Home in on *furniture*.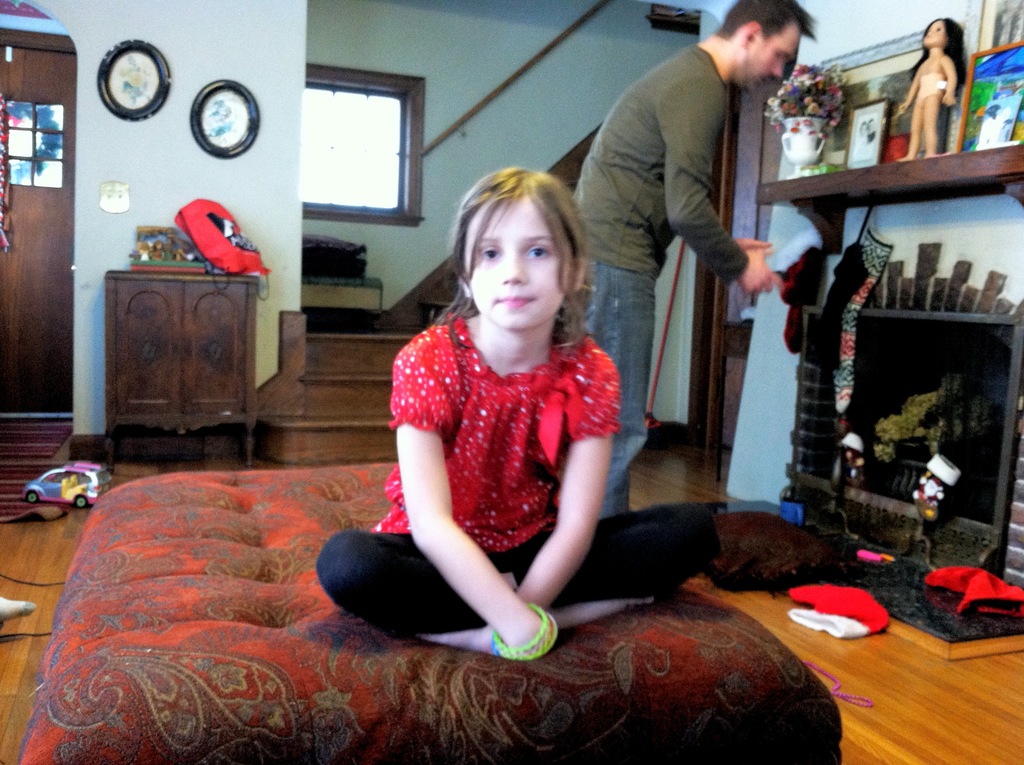
Homed in at BBox(756, 140, 1023, 258).
